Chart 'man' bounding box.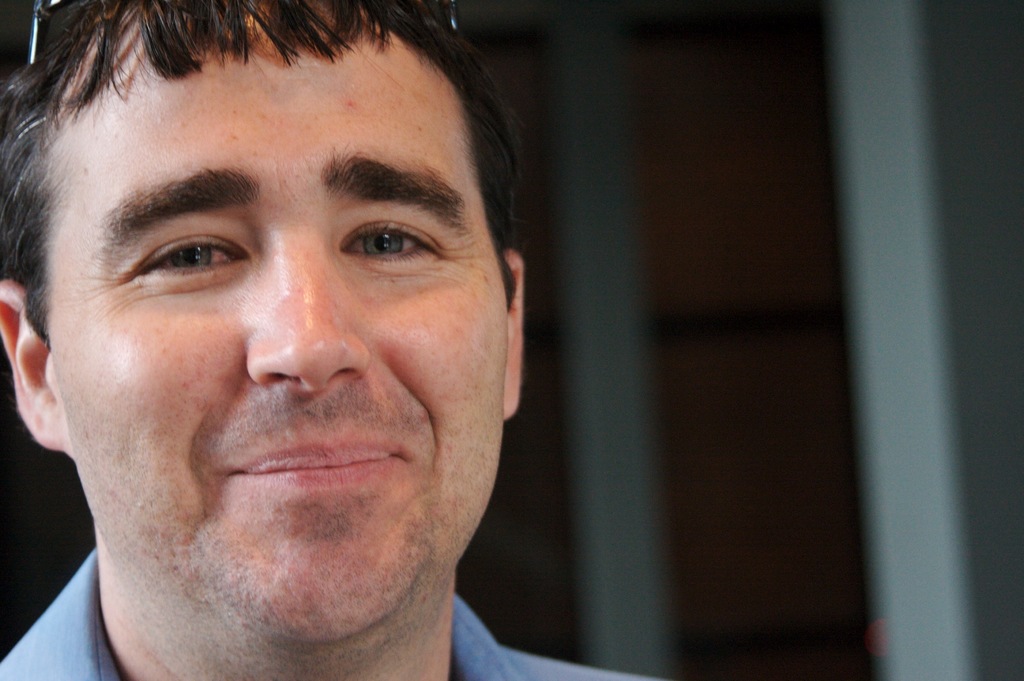
Charted: Rect(0, 0, 637, 680).
